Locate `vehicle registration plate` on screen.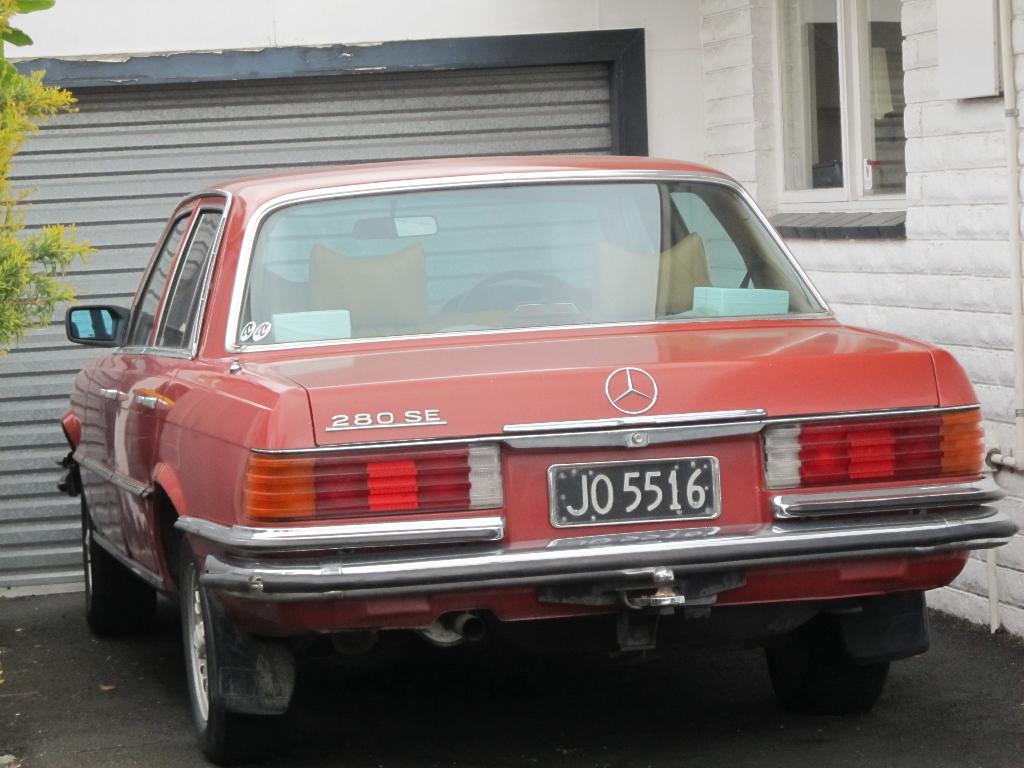
On screen at {"x1": 547, "y1": 455, "x2": 722, "y2": 531}.
